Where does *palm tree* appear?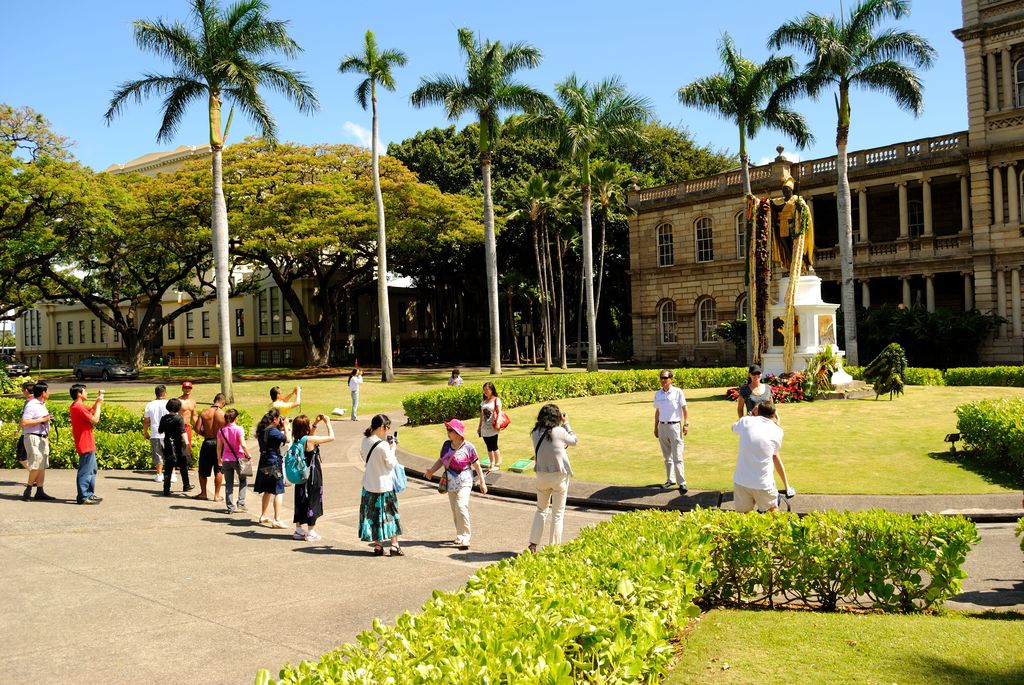
Appears at bbox(675, 31, 819, 368).
